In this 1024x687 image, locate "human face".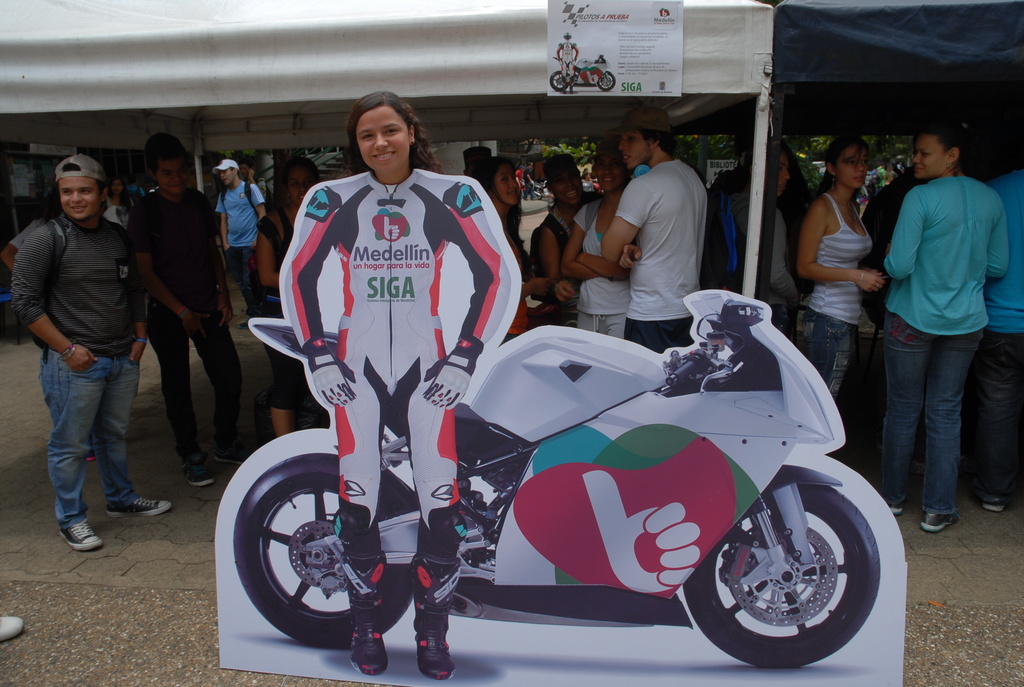
Bounding box: BBox(910, 132, 952, 178).
